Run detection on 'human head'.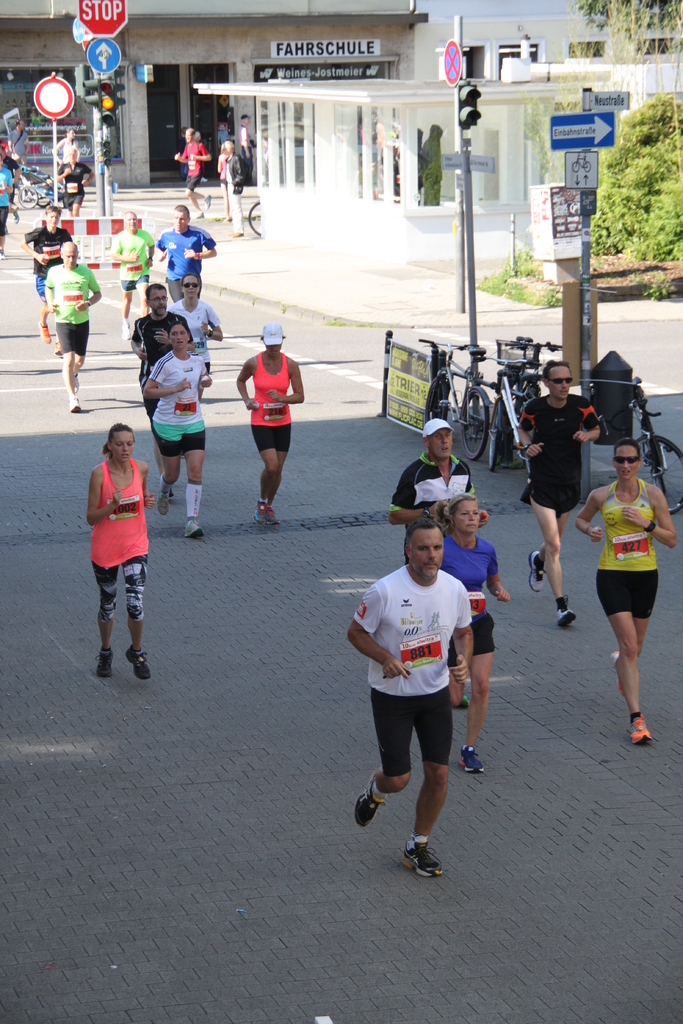
Result: [left=126, top=212, right=140, bottom=228].
